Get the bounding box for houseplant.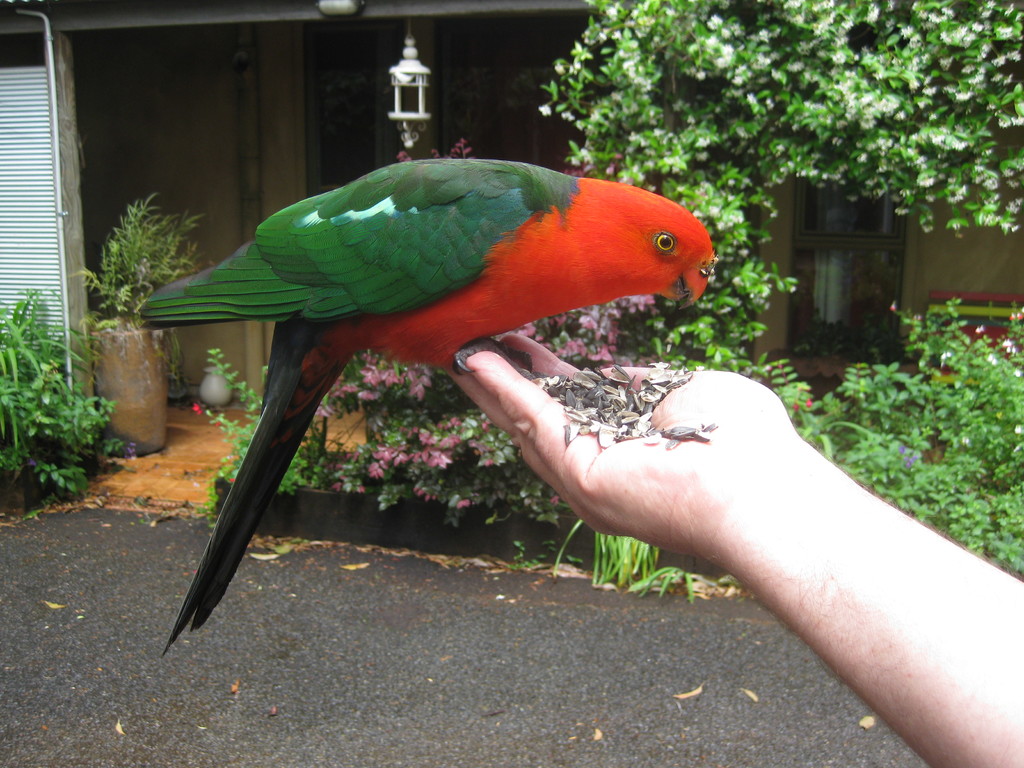
bbox(63, 188, 205, 458).
